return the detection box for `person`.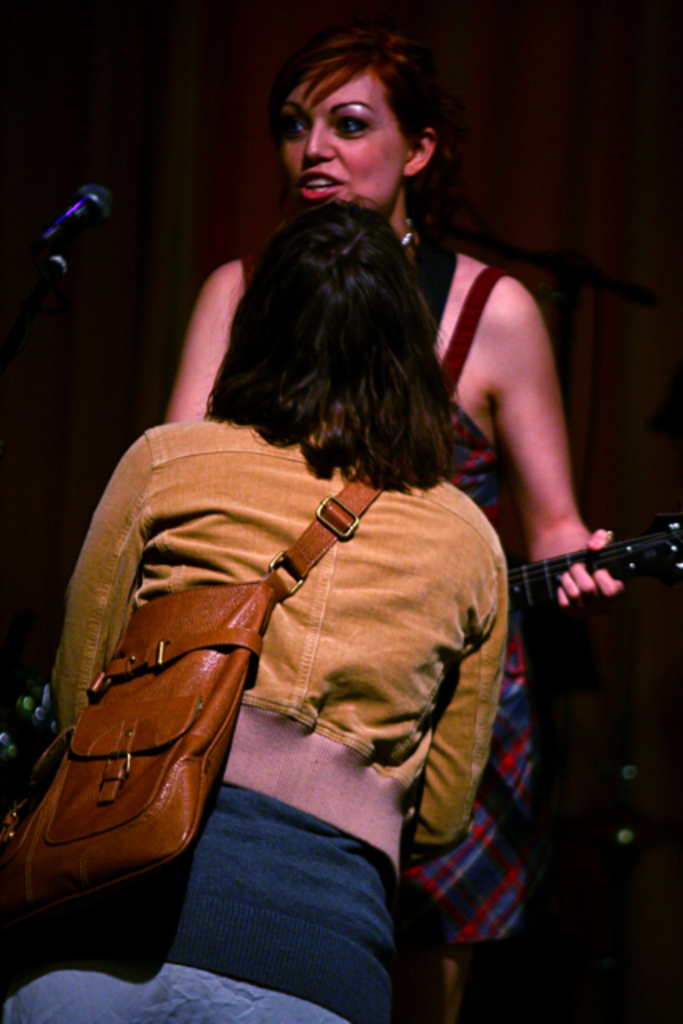
box=[165, 24, 622, 1022].
